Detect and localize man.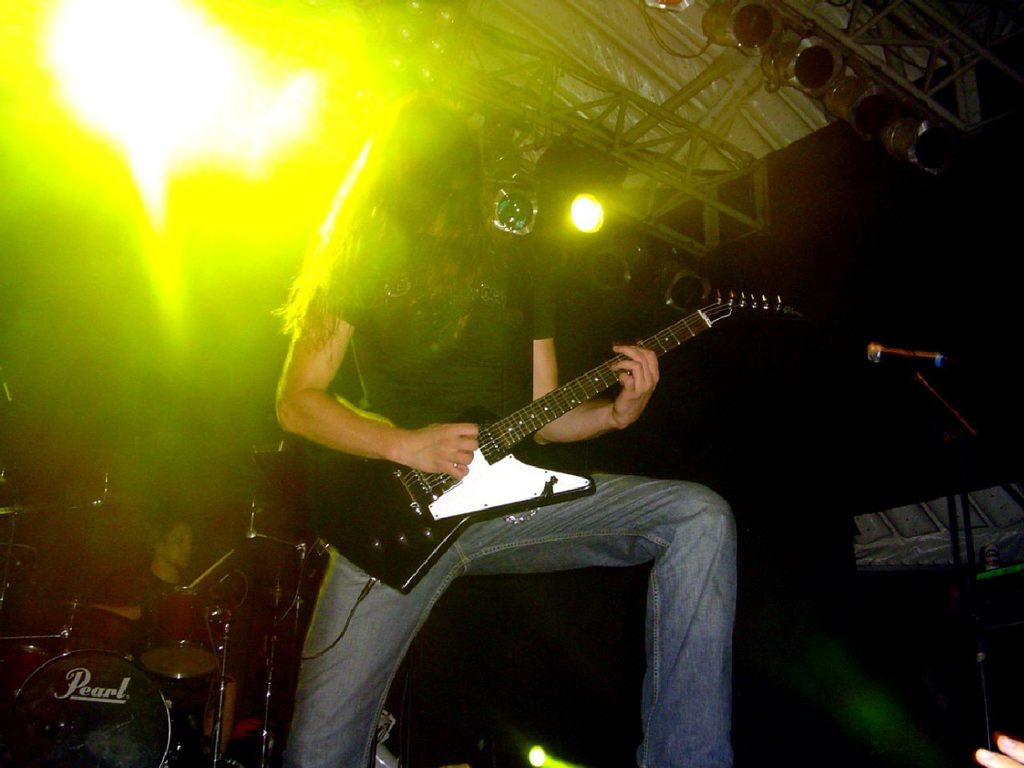
Localized at locate(274, 93, 732, 767).
